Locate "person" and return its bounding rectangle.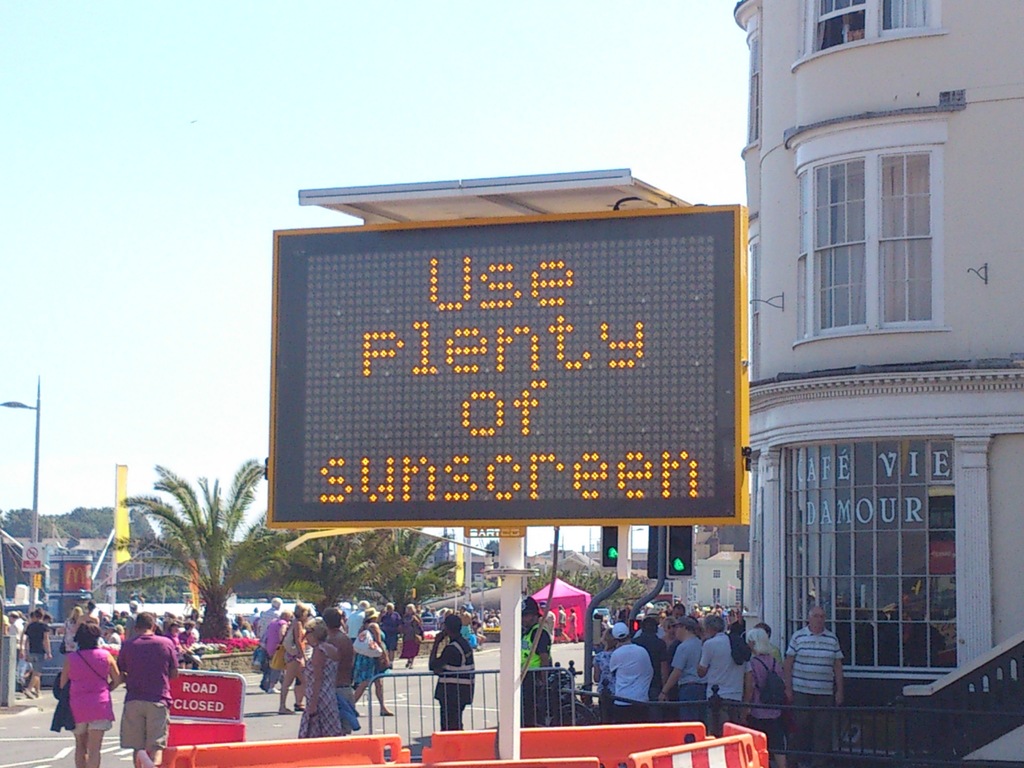
left=433, top=614, right=484, bottom=729.
